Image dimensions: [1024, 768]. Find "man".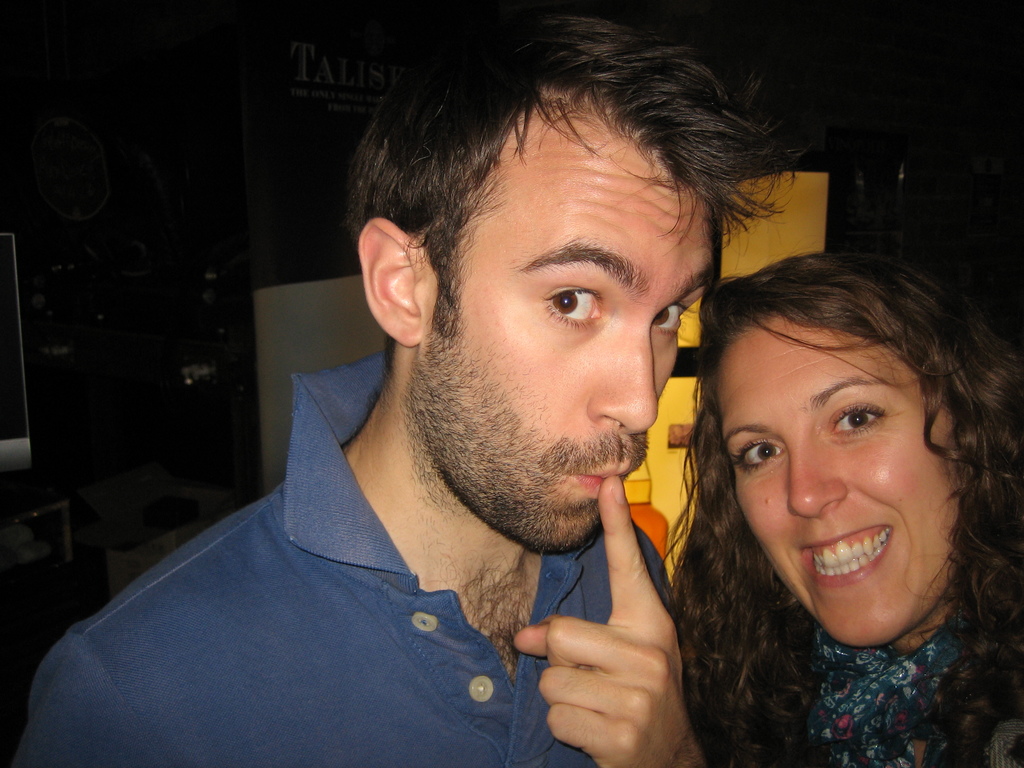
9/23/781/767.
